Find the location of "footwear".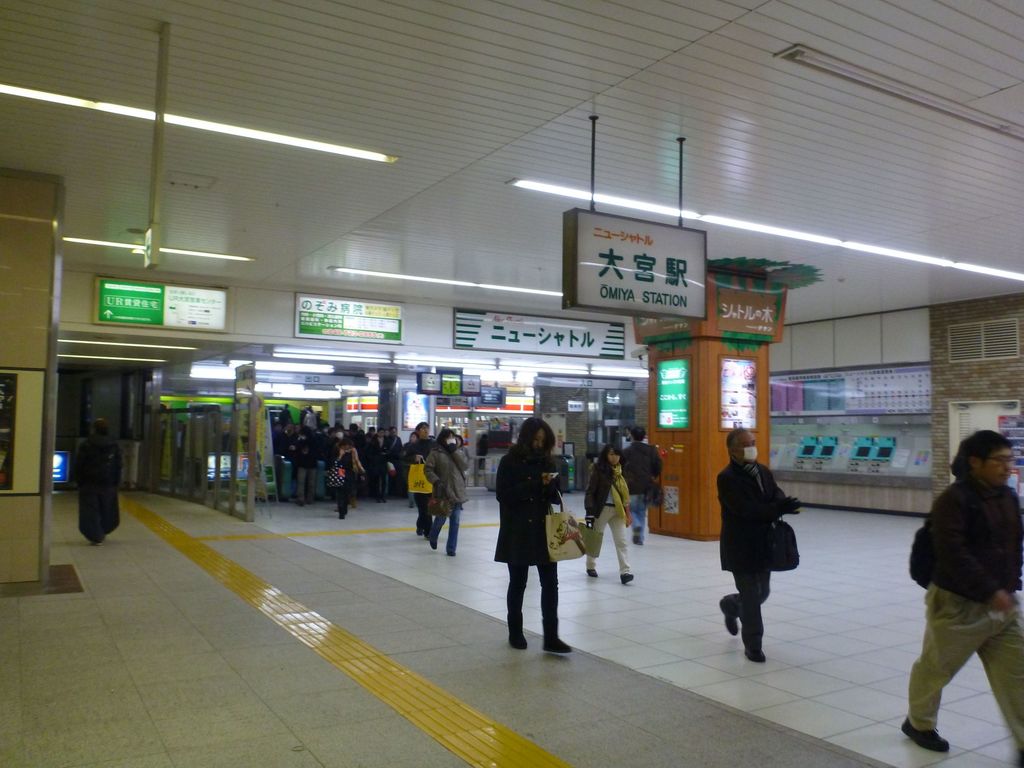
Location: rect(509, 601, 522, 646).
